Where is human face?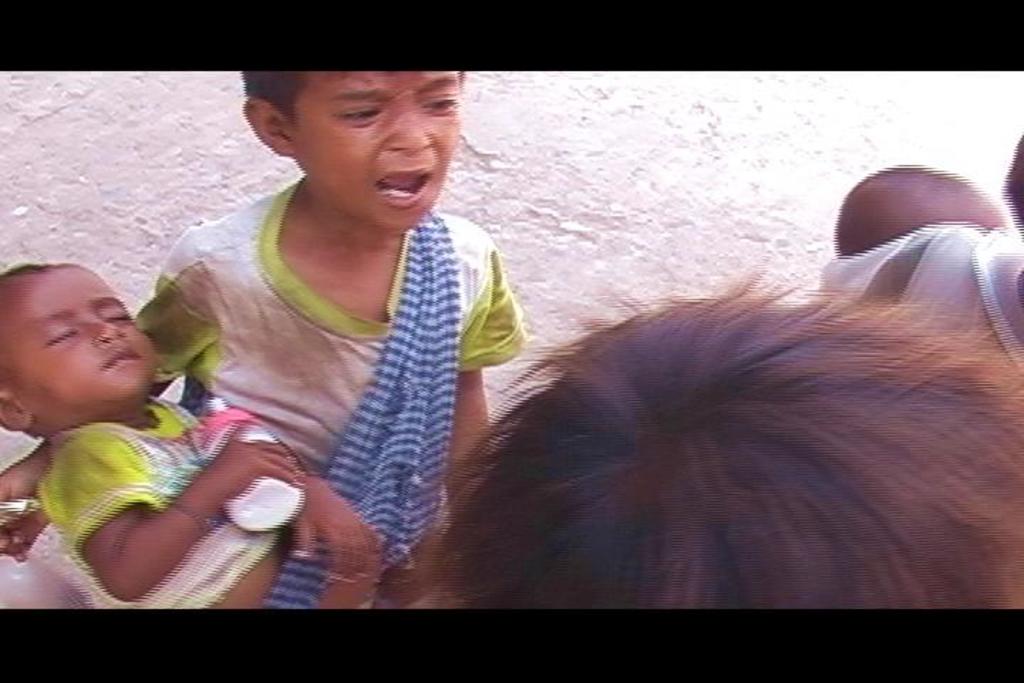
BBox(9, 268, 152, 408).
